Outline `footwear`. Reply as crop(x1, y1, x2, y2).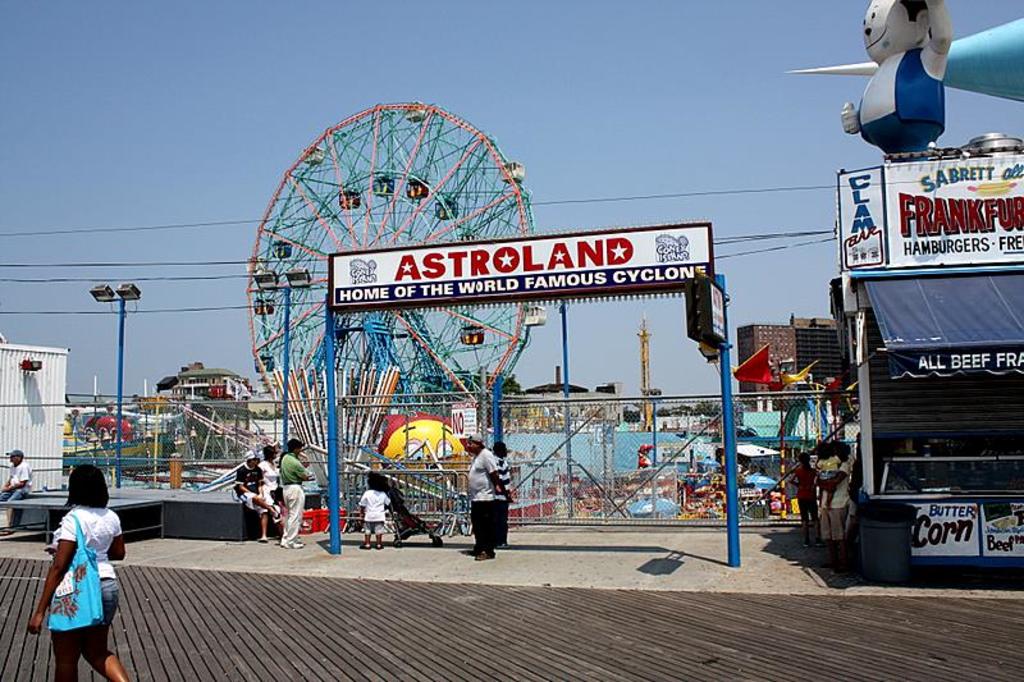
crop(256, 532, 270, 544).
